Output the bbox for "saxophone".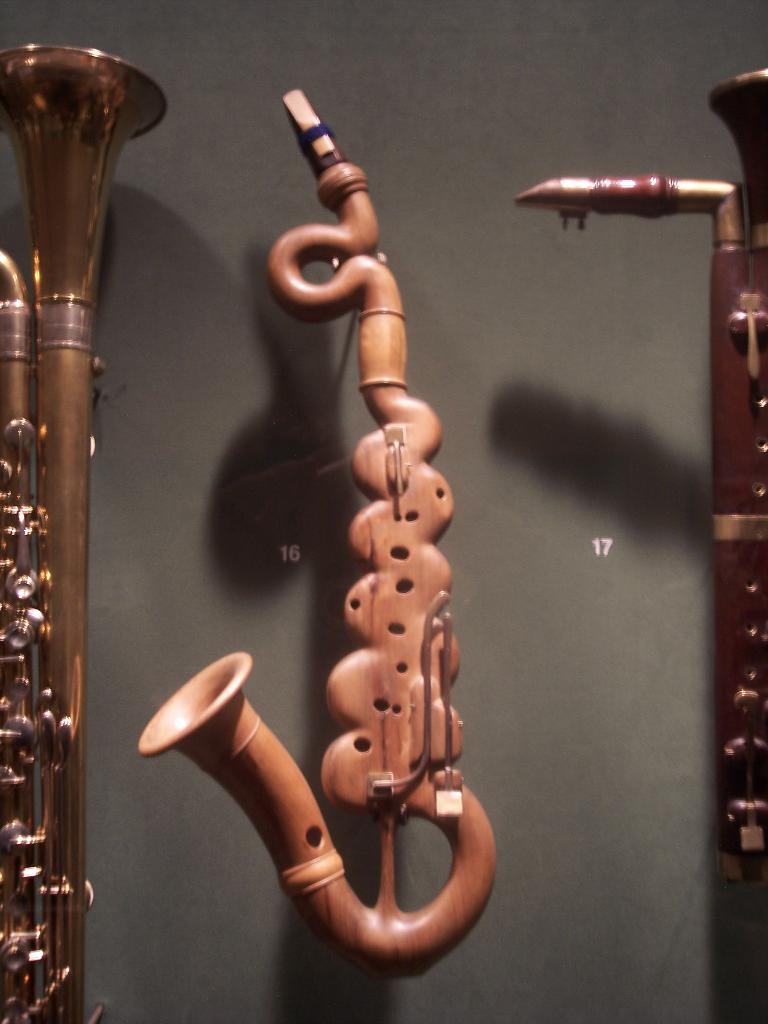
(134,76,503,993).
